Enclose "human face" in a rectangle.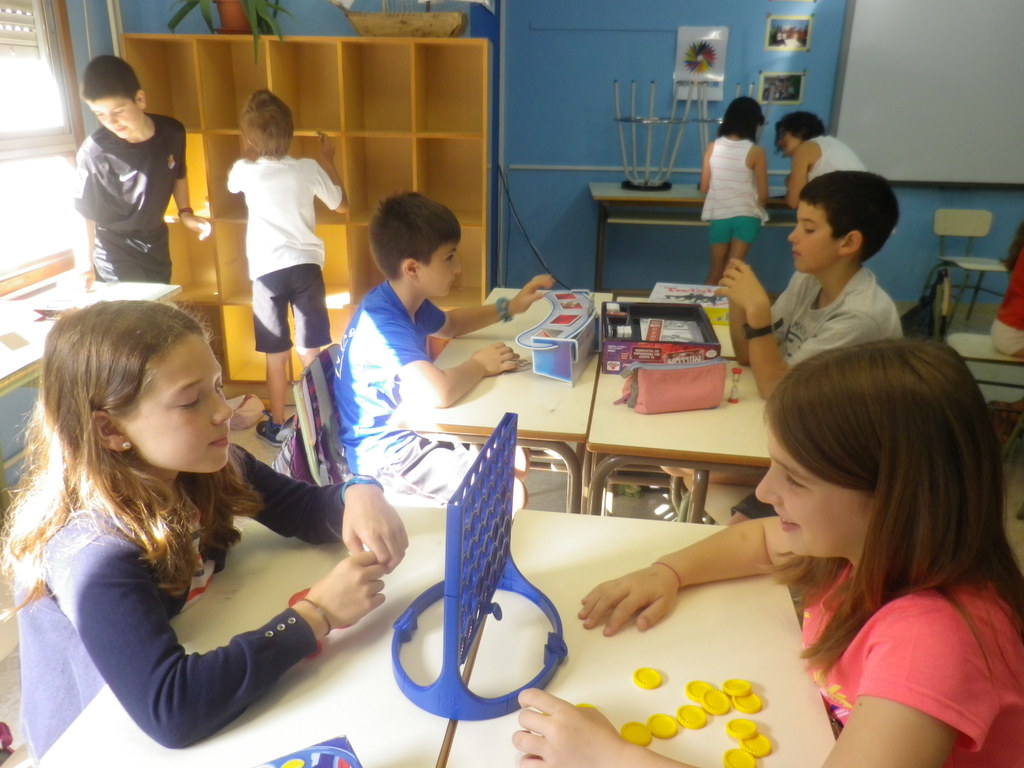
bbox=[756, 426, 863, 553].
